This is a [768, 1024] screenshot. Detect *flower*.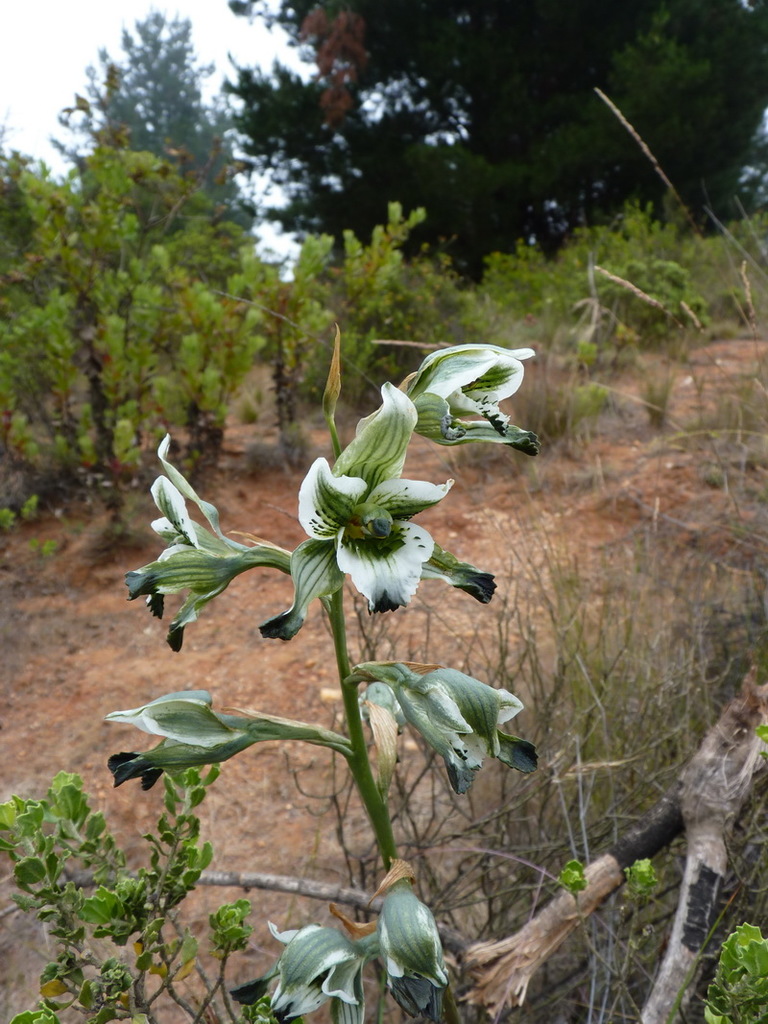
left=119, top=436, right=331, bottom=650.
